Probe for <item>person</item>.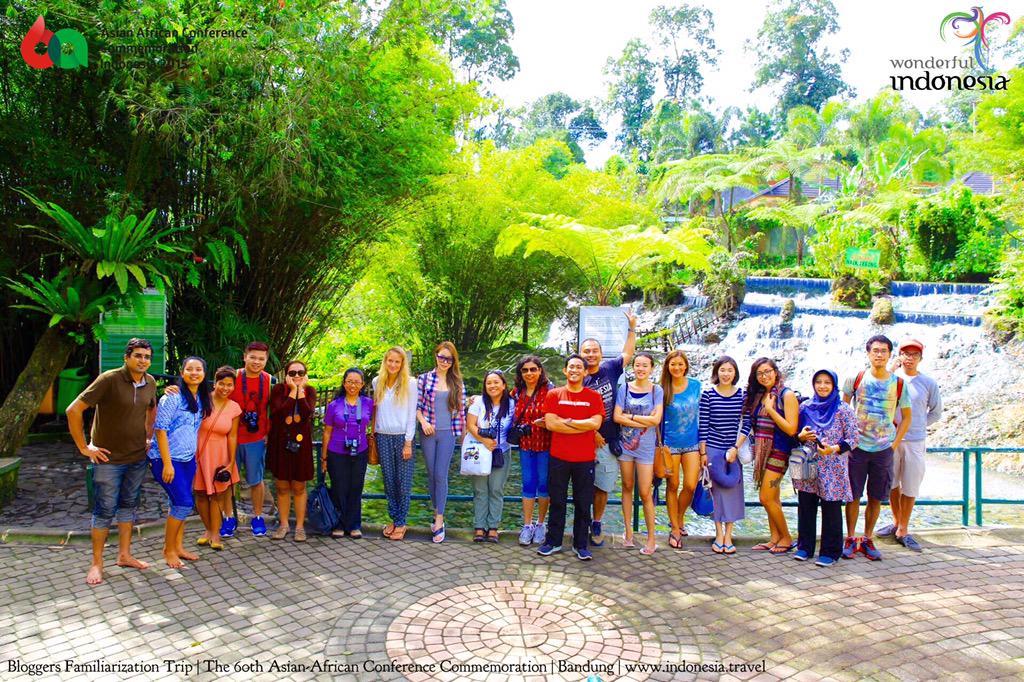
Probe result: x1=63 y1=336 x2=161 y2=580.
